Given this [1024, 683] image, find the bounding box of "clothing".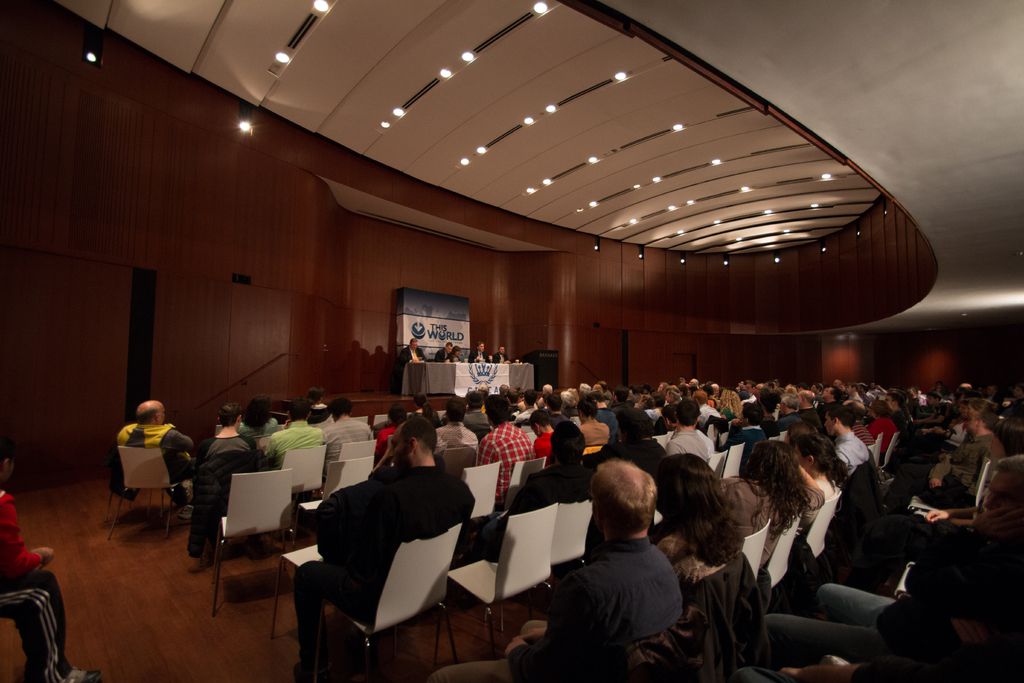
{"x1": 869, "y1": 409, "x2": 897, "y2": 461}.
